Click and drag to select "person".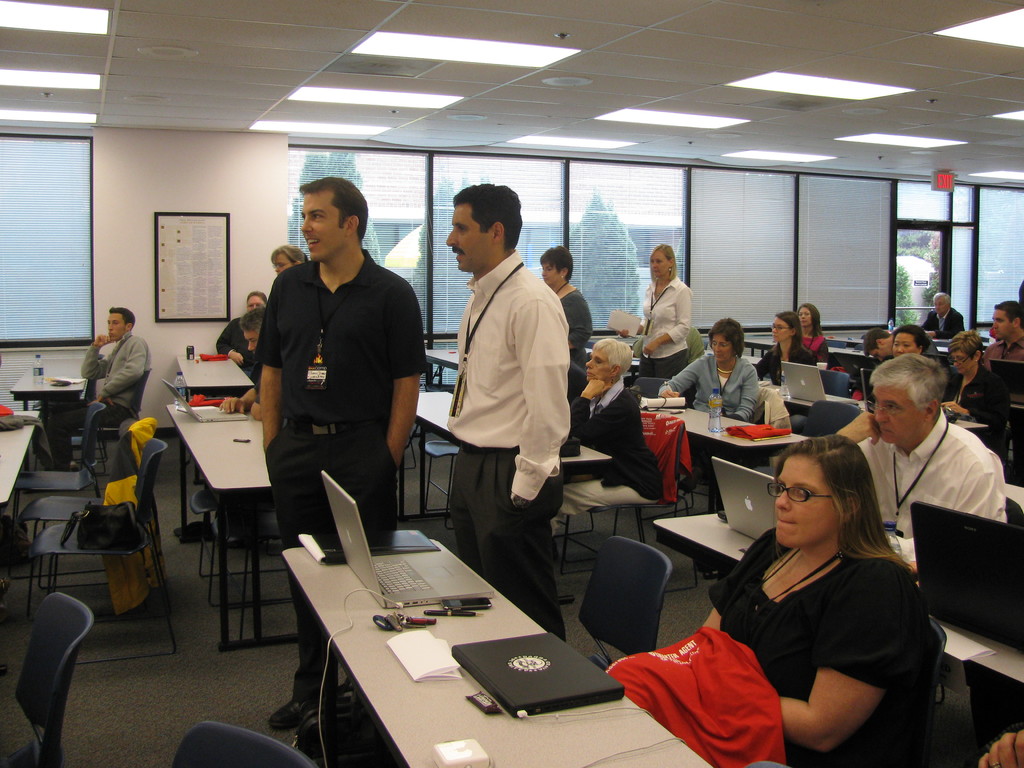
Selection: Rect(794, 303, 829, 365).
